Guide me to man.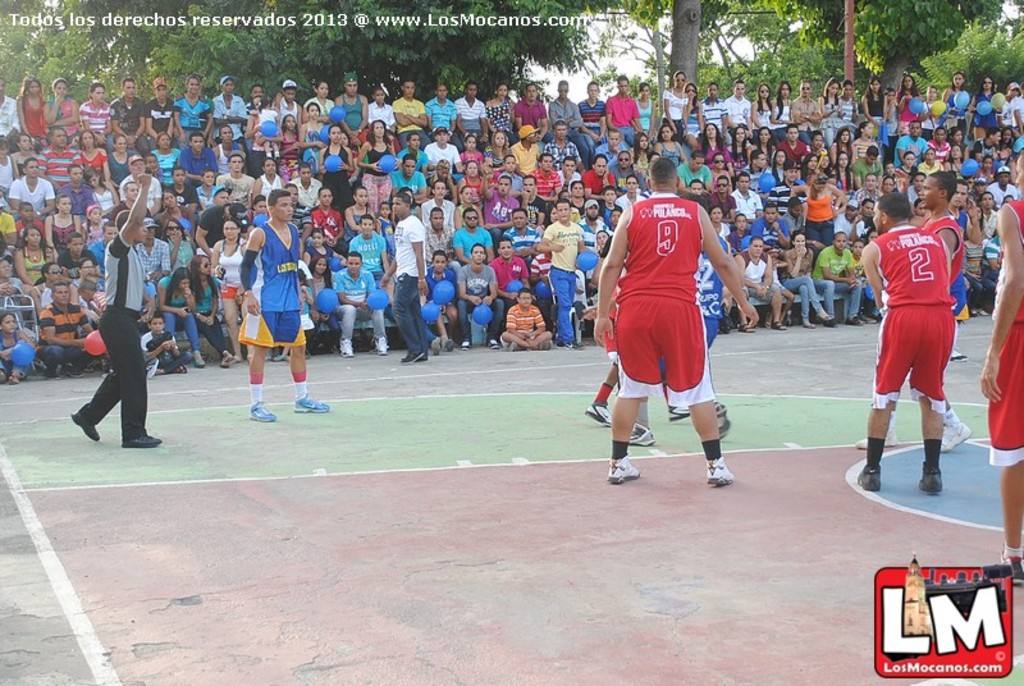
Guidance: bbox(754, 201, 788, 244).
